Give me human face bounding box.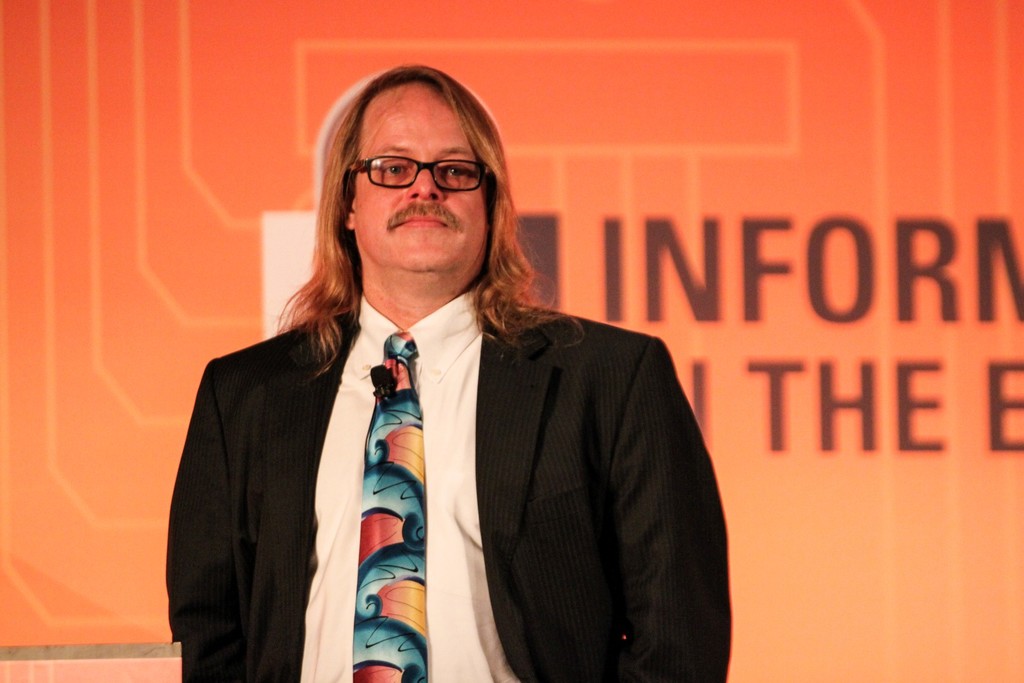
x1=344 y1=79 x2=492 y2=280.
